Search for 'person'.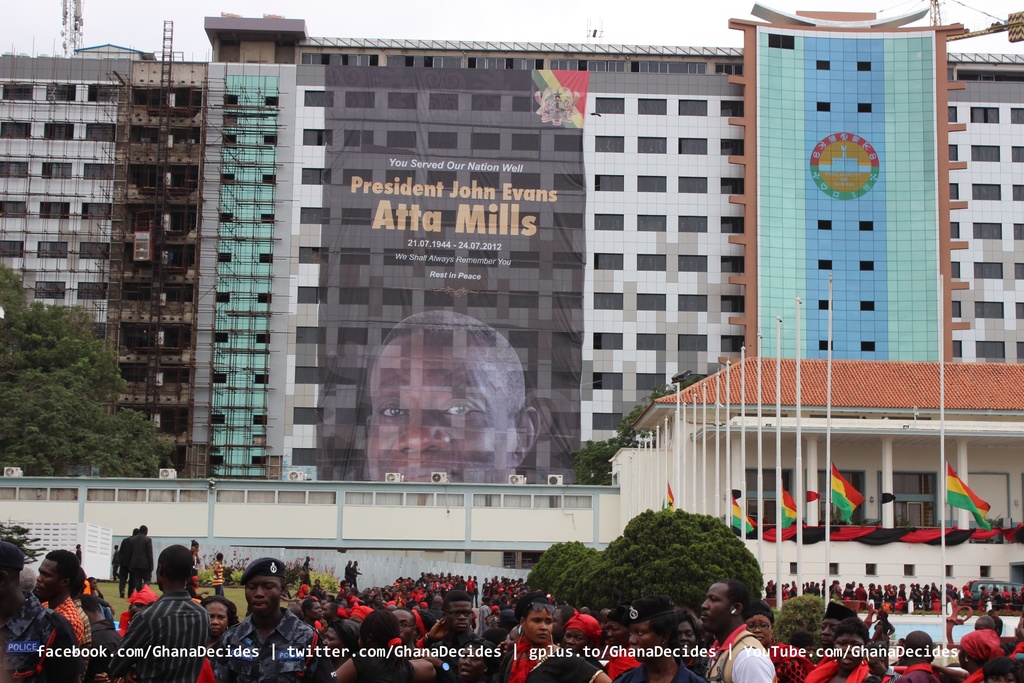
Found at crop(333, 605, 436, 682).
